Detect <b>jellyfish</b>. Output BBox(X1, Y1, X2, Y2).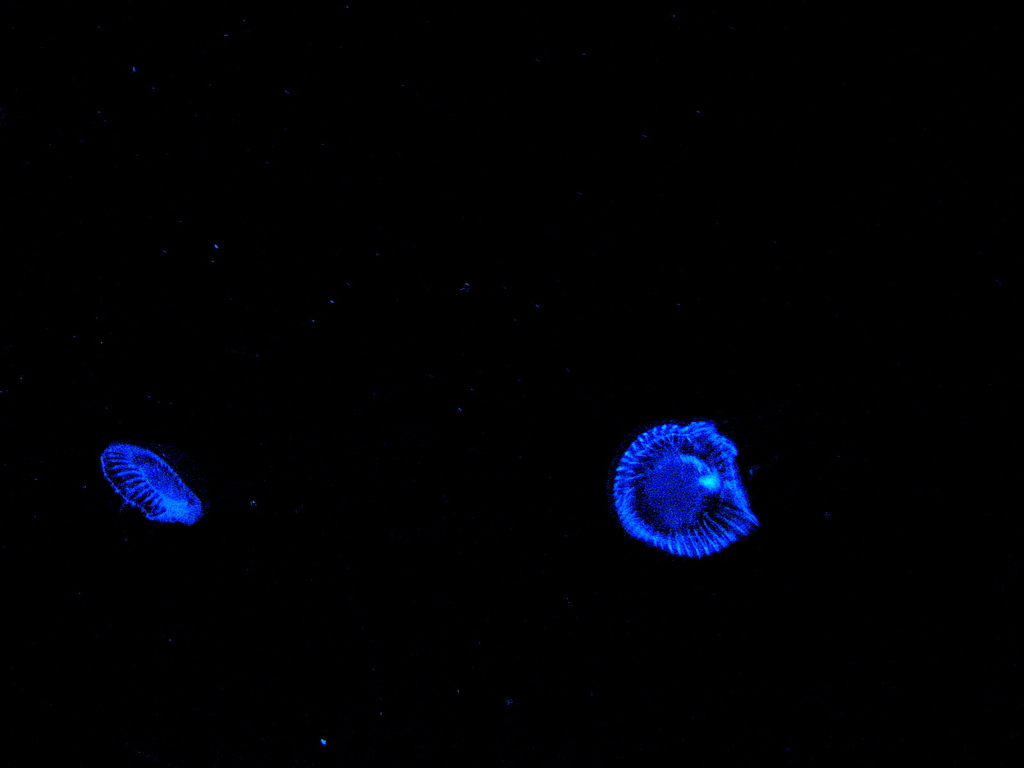
BBox(100, 444, 202, 527).
